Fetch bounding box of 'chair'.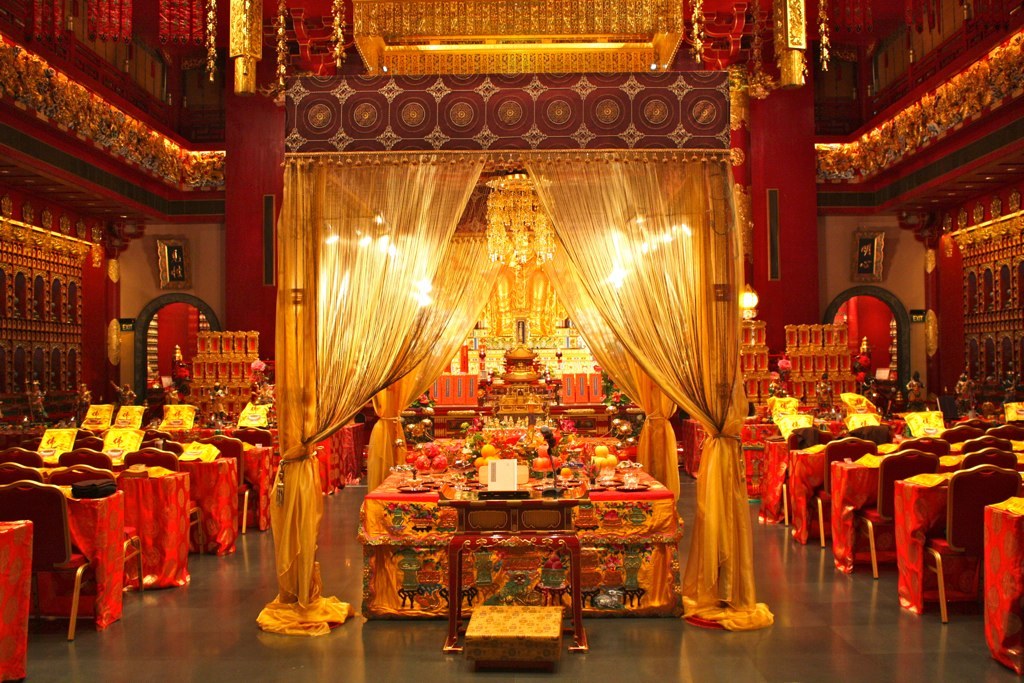
Bbox: left=779, top=422, right=833, bottom=525.
